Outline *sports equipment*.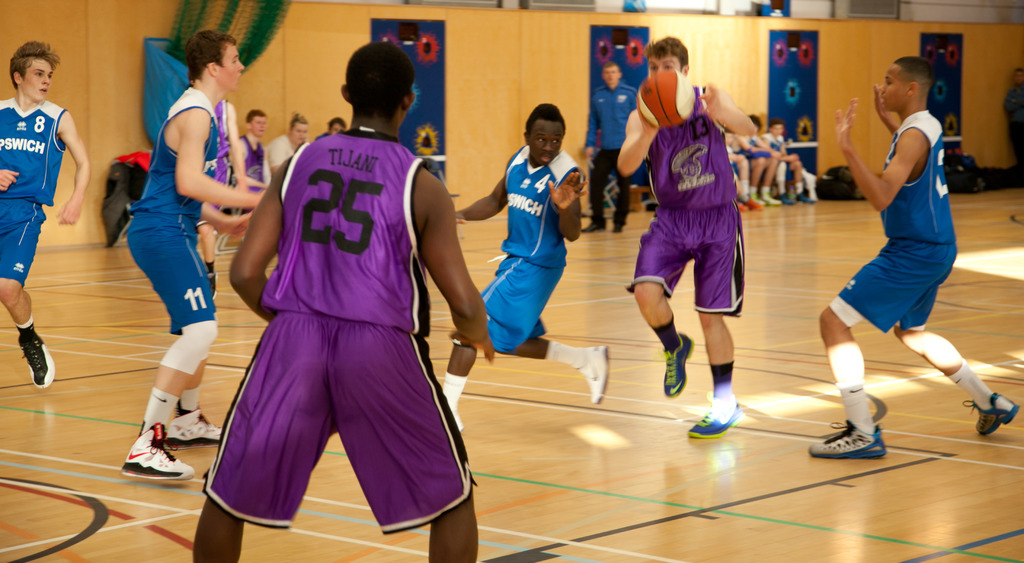
Outline: BBox(637, 73, 697, 128).
